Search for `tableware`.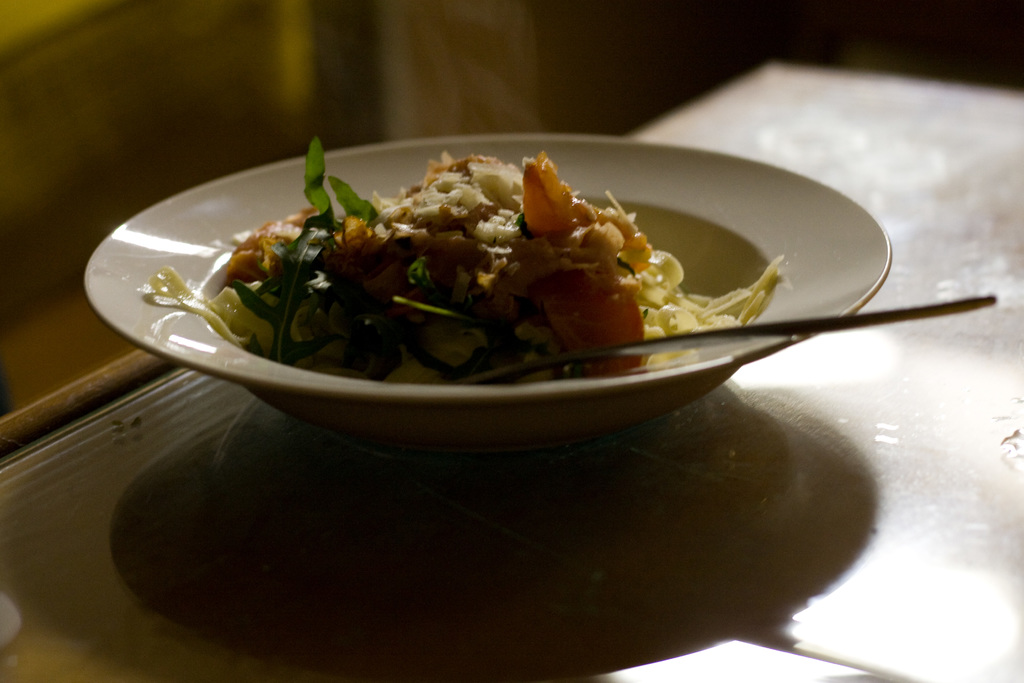
Found at locate(444, 295, 999, 384).
